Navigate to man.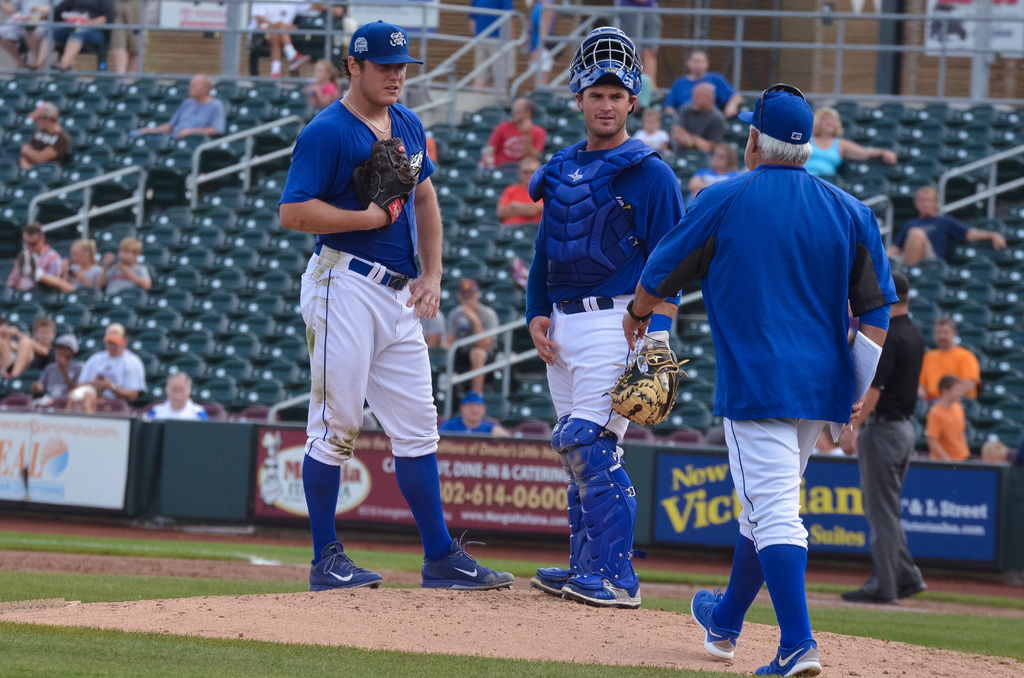
Navigation target: 496,157,543,223.
